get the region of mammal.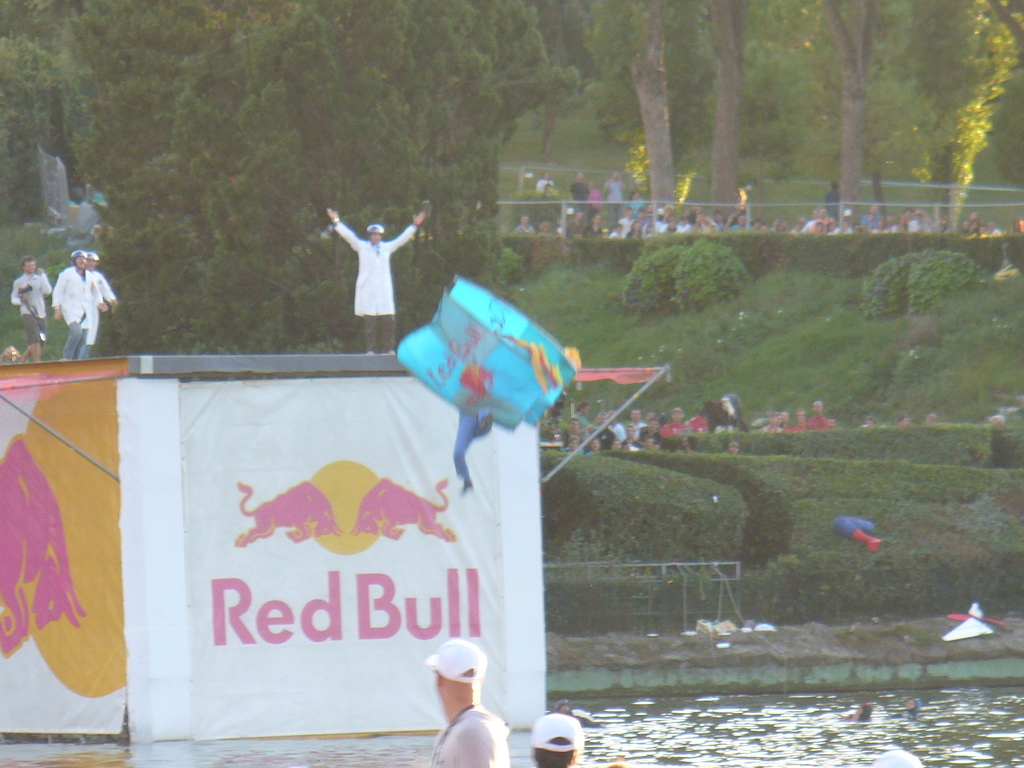
region(36, 244, 113, 355).
